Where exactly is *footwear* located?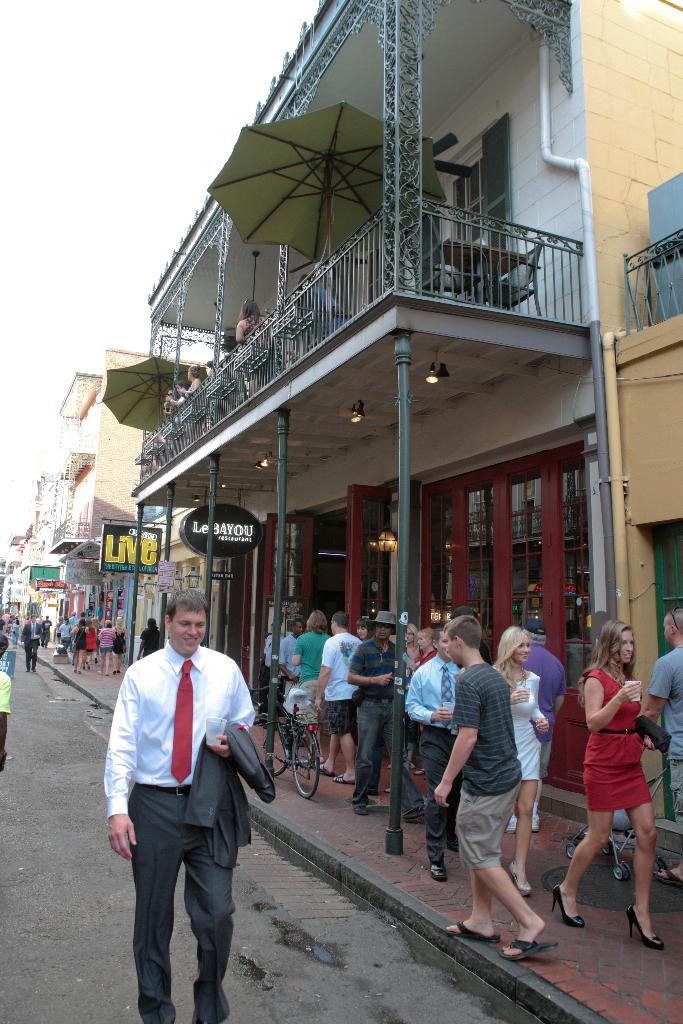
Its bounding box is {"left": 355, "top": 803, "right": 368, "bottom": 815}.
